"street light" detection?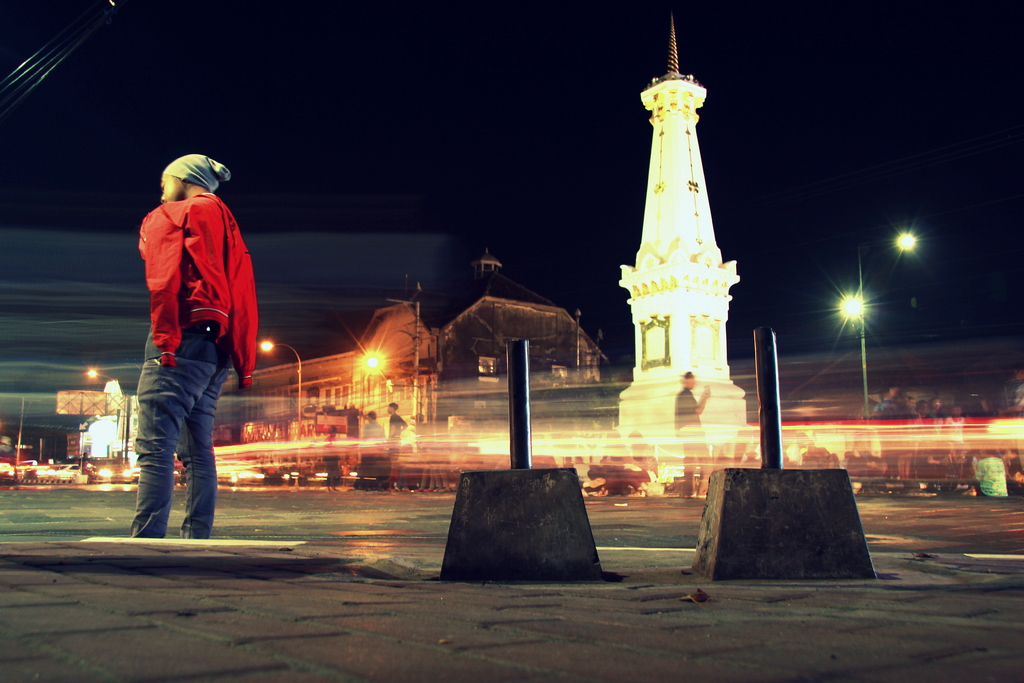
{"x1": 84, "y1": 361, "x2": 125, "y2": 453}
